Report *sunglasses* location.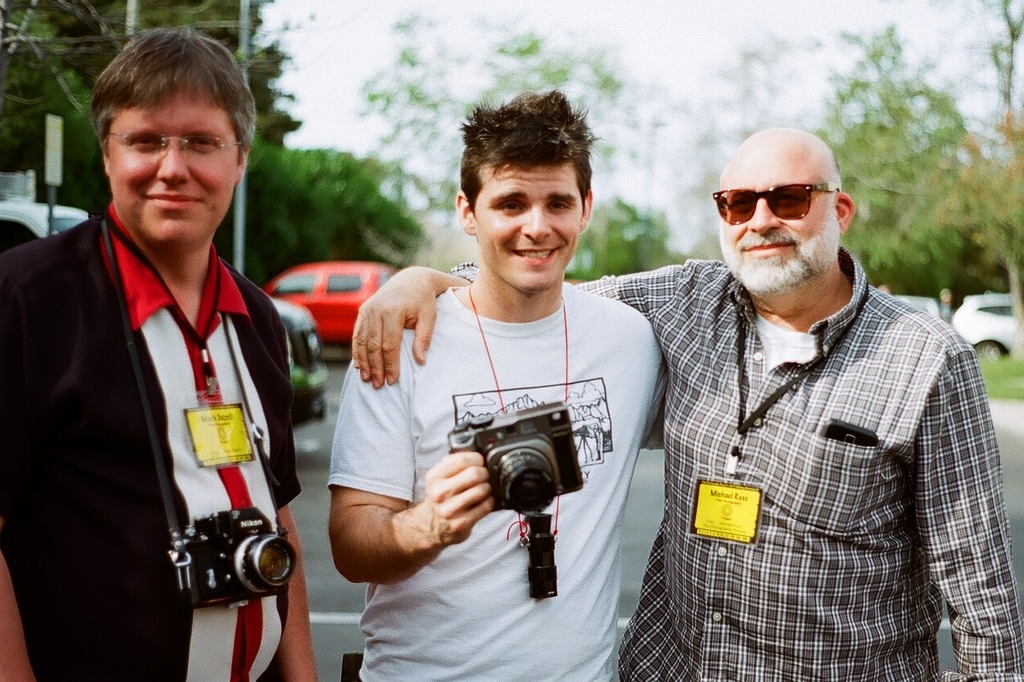
Report: (704,175,844,231).
